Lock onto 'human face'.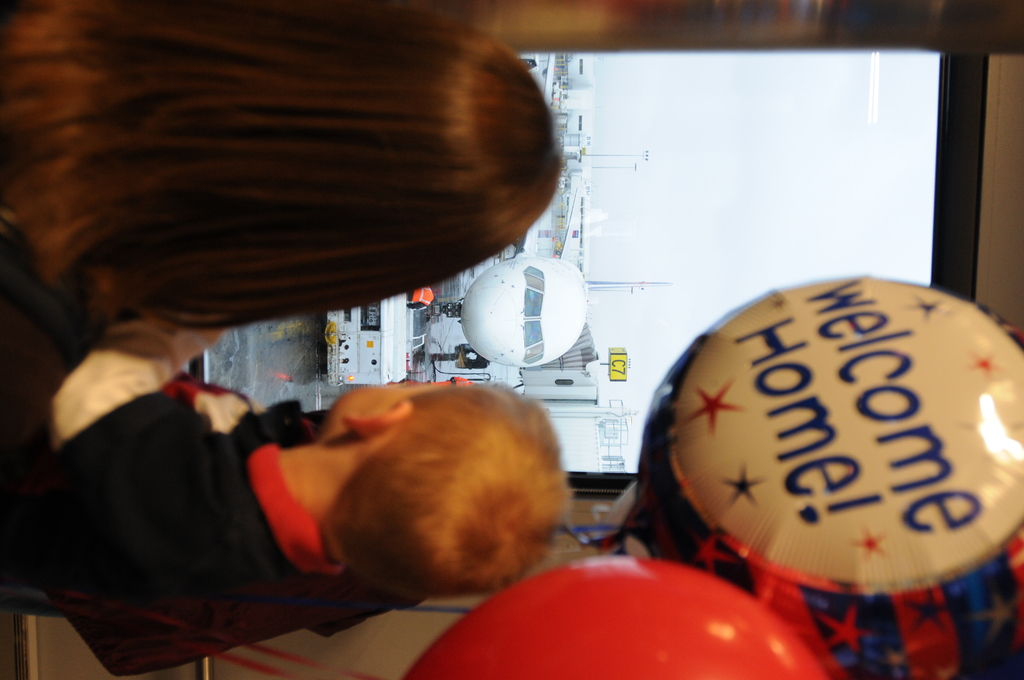
Locked: rect(331, 376, 443, 416).
